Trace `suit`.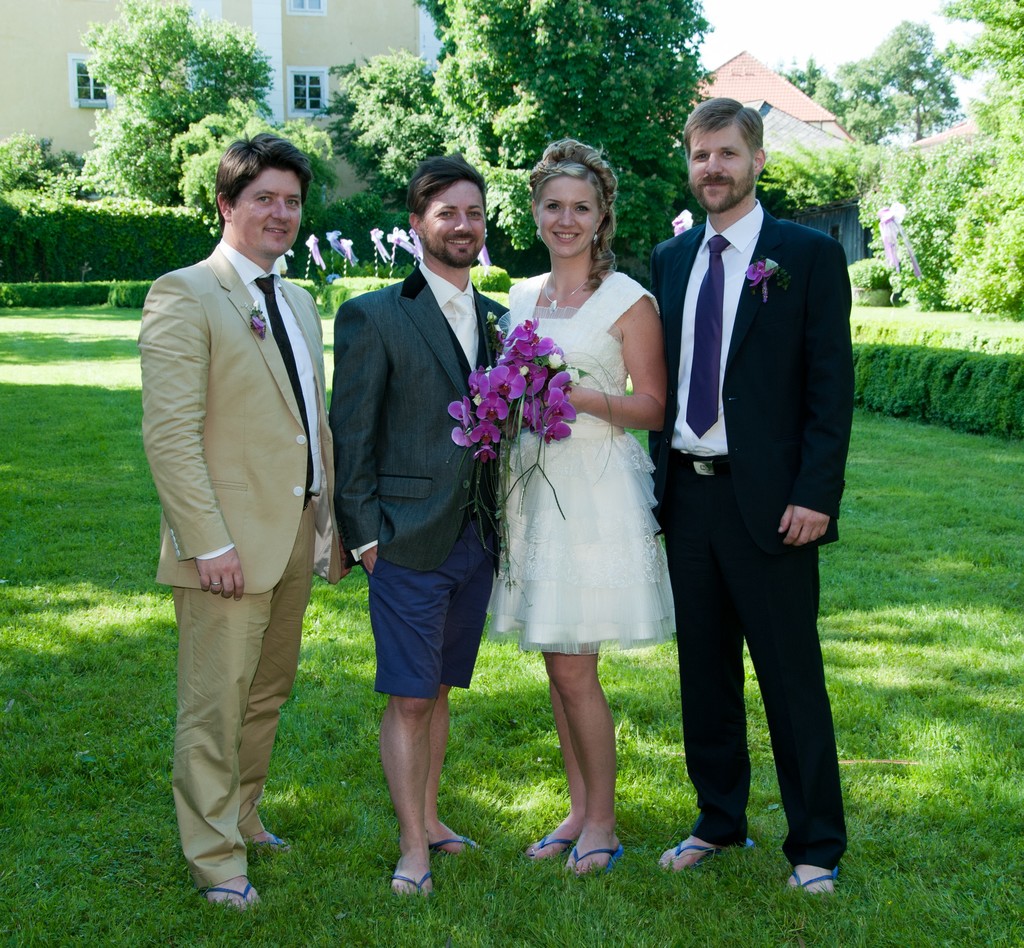
Traced to Rect(328, 261, 526, 571).
